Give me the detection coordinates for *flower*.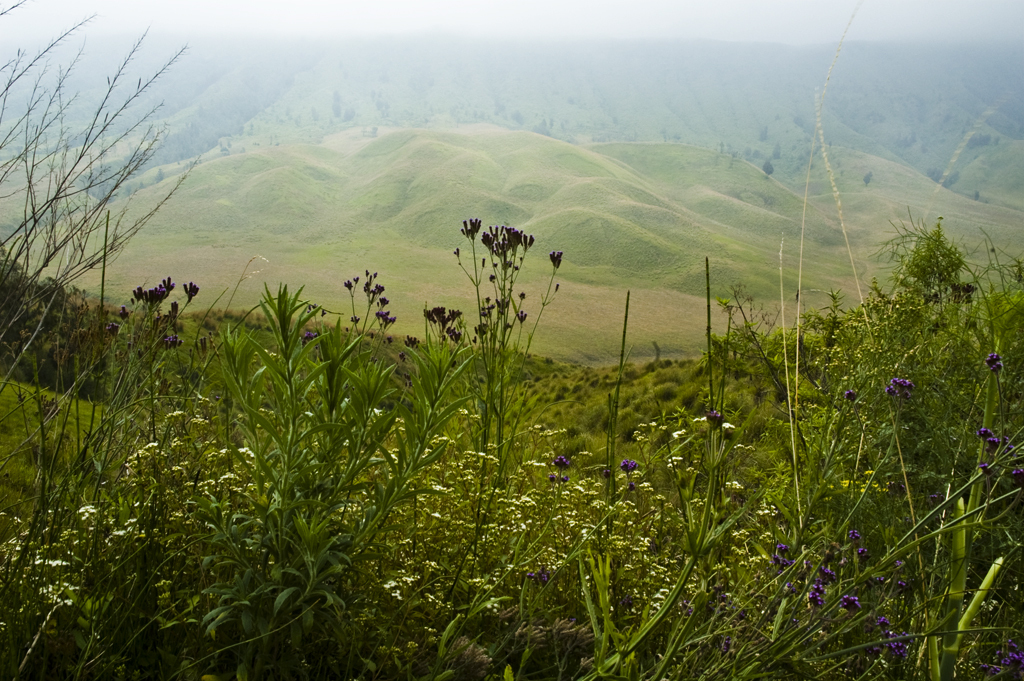
select_region(551, 472, 567, 484).
